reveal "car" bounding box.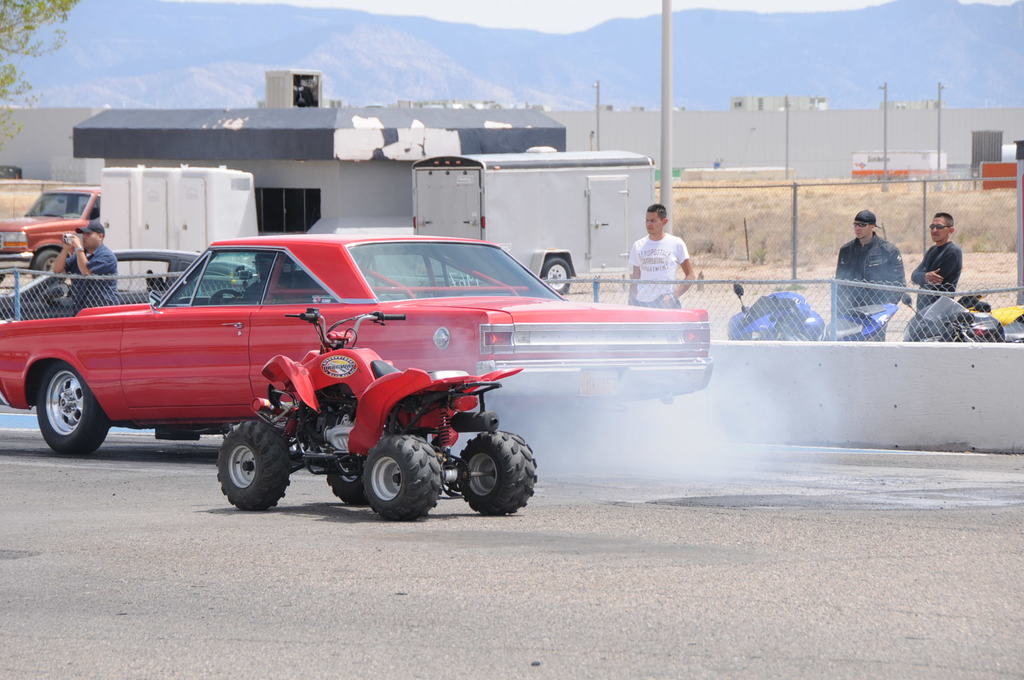
Revealed: <region>17, 229, 698, 514</region>.
